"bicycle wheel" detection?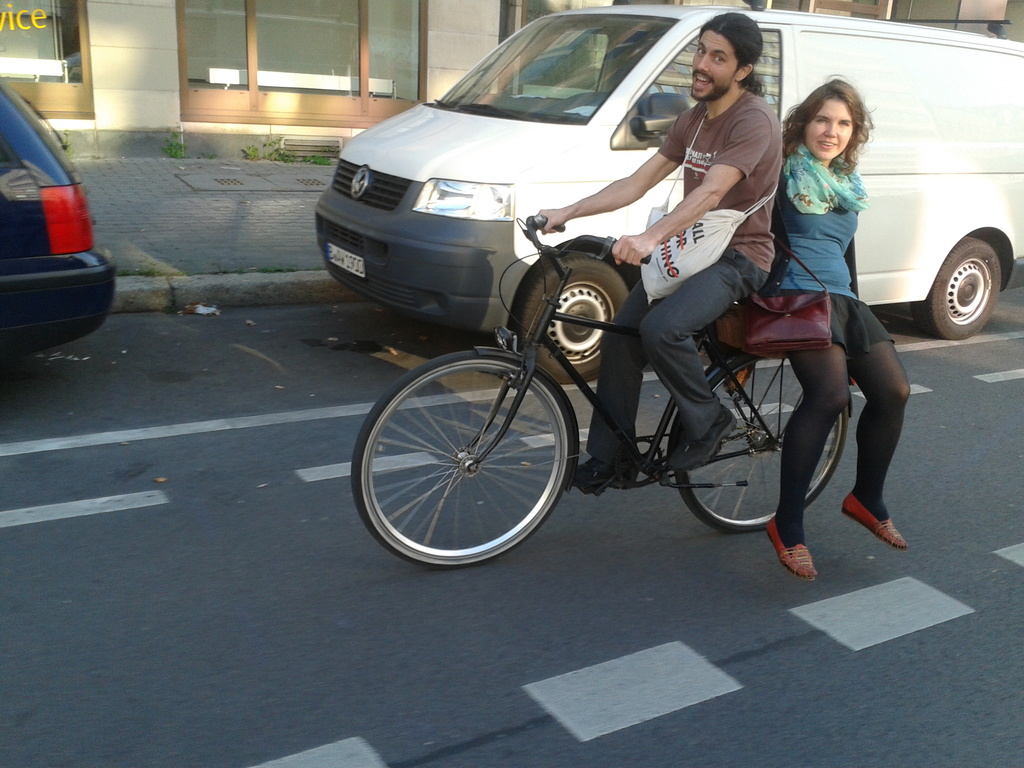
left=352, top=329, right=582, bottom=580
